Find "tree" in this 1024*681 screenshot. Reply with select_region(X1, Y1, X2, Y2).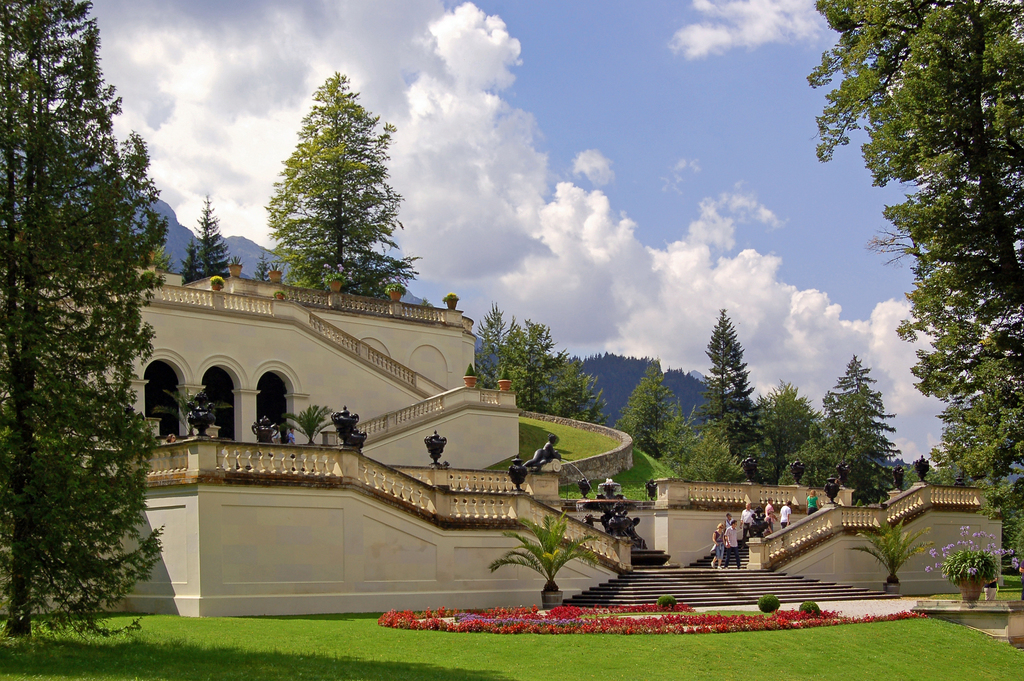
select_region(475, 0, 1022, 623).
